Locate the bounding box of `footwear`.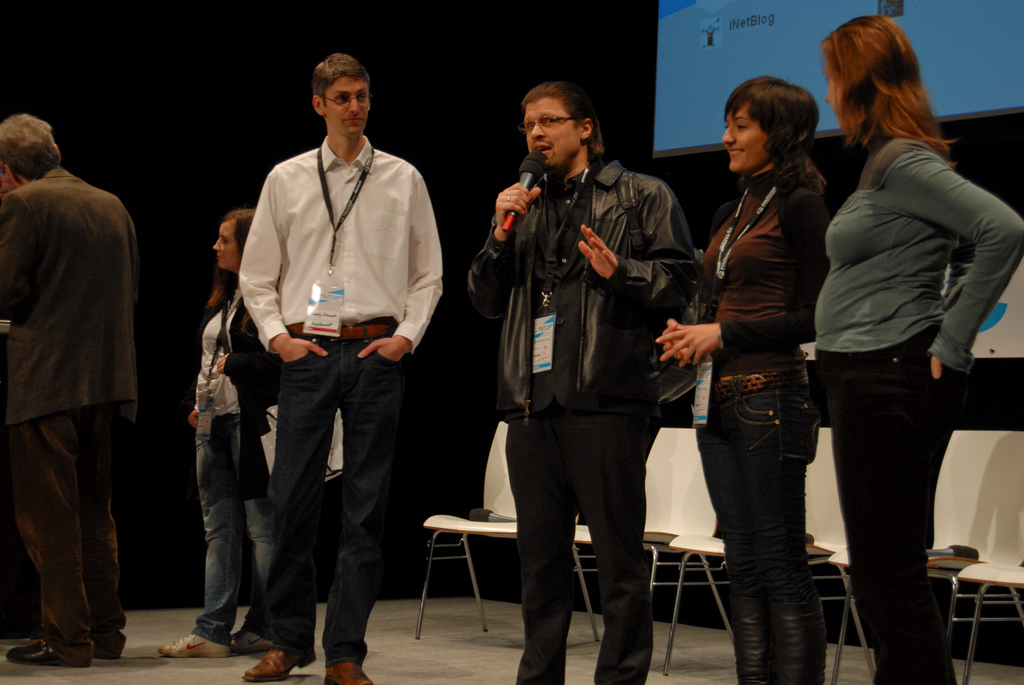
Bounding box: (x1=232, y1=624, x2=275, y2=652).
